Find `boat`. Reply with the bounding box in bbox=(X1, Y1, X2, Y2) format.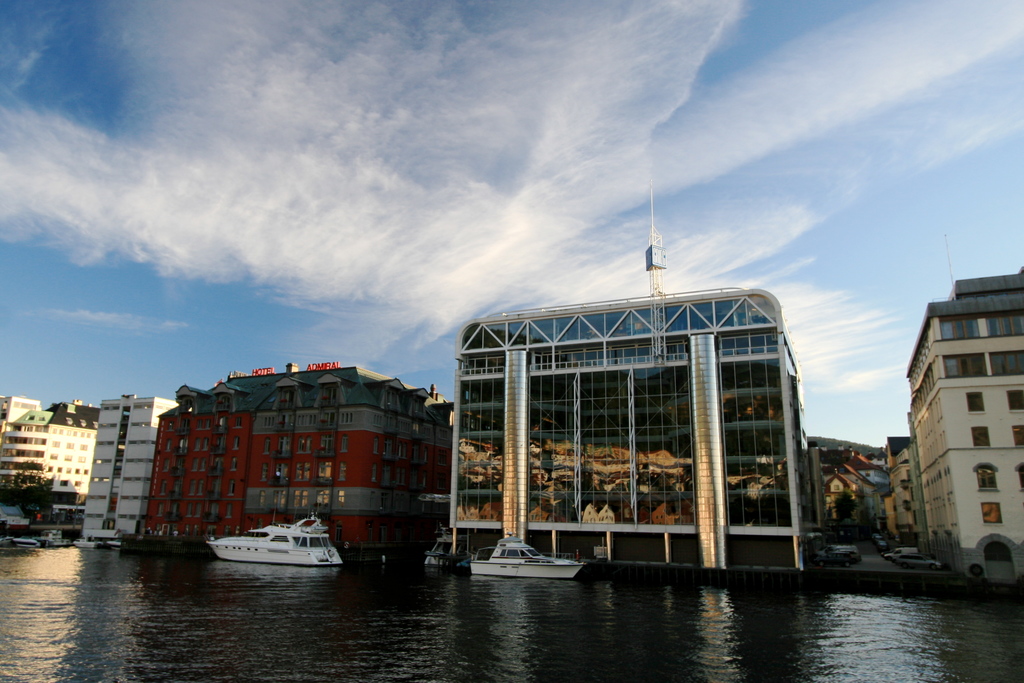
bbox=(71, 536, 106, 548).
